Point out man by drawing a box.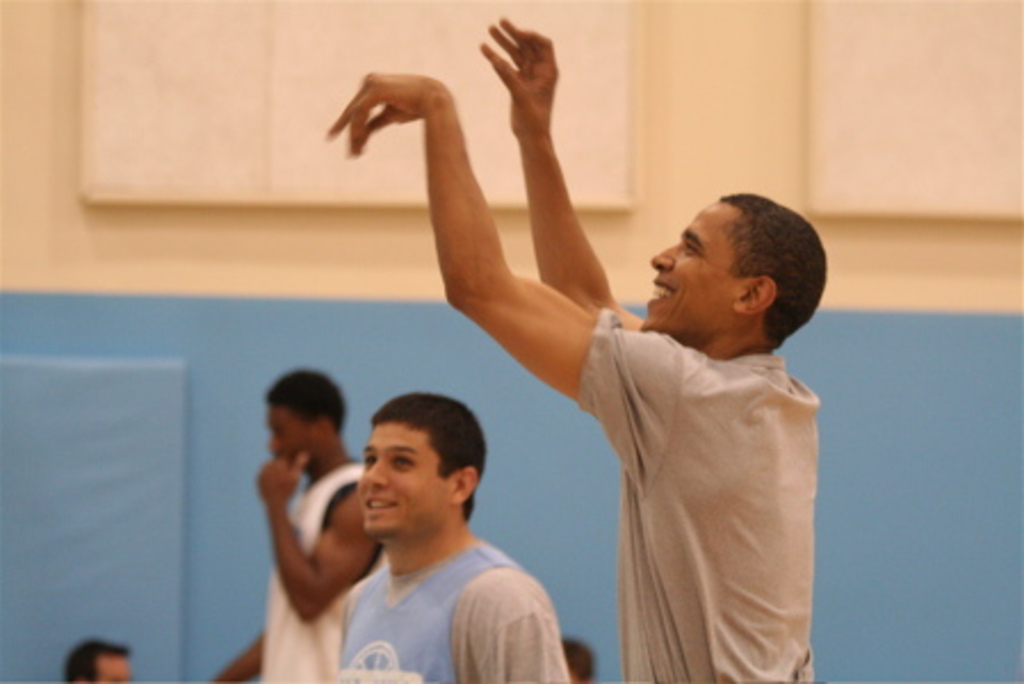
(328,18,828,682).
